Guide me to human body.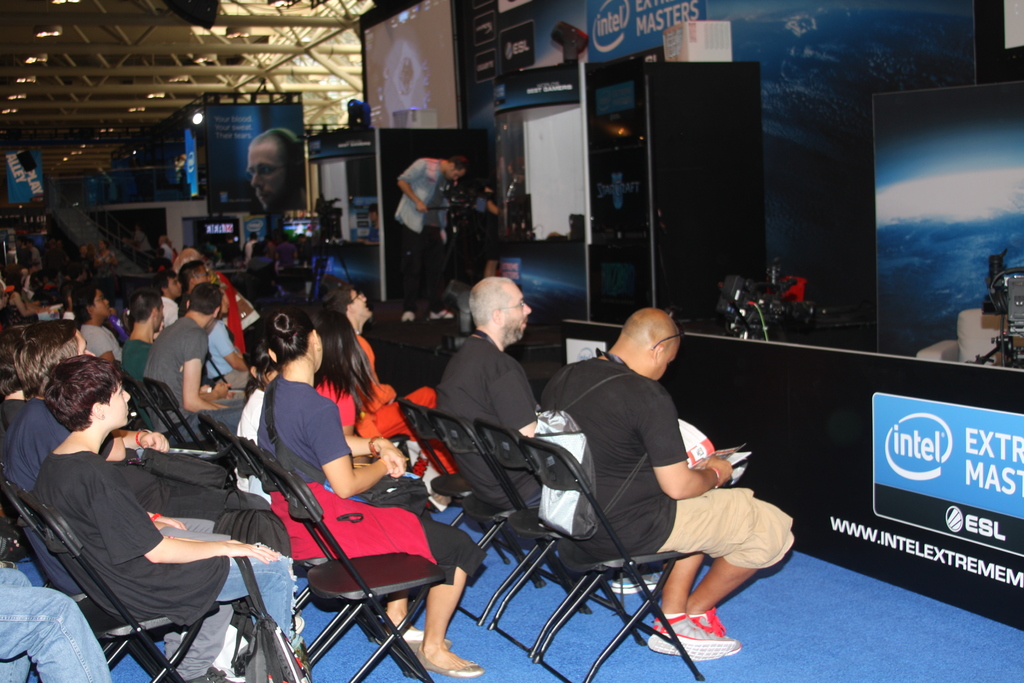
Guidance: crop(514, 292, 775, 650).
